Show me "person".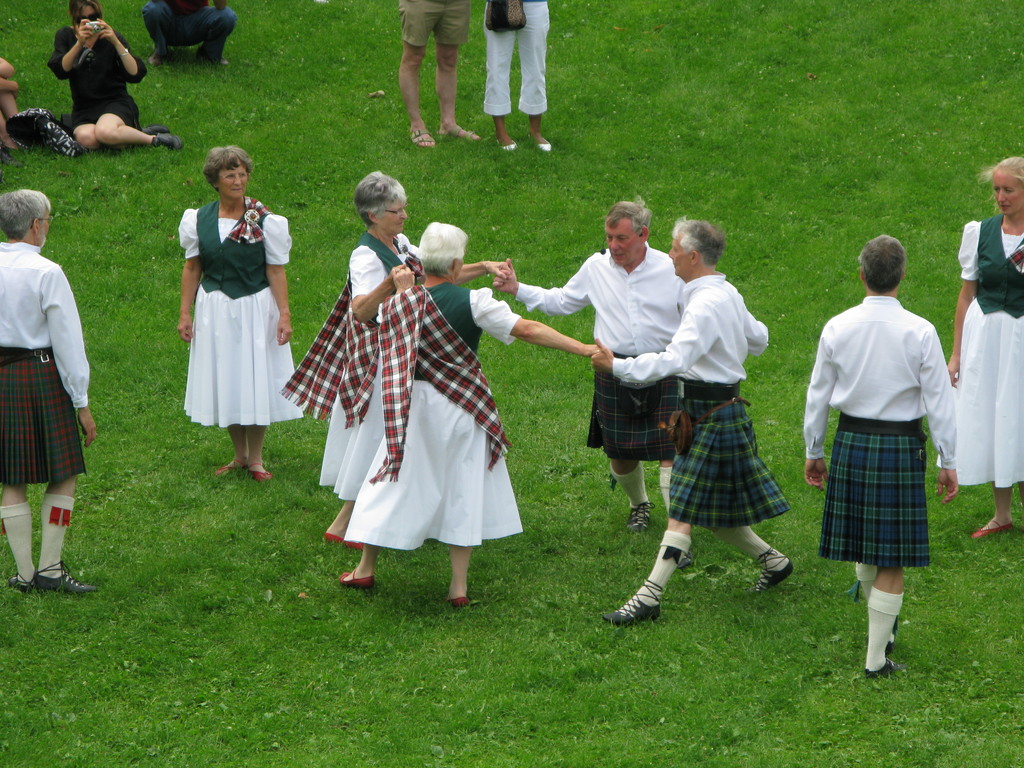
"person" is here: [333,220,602,605].
